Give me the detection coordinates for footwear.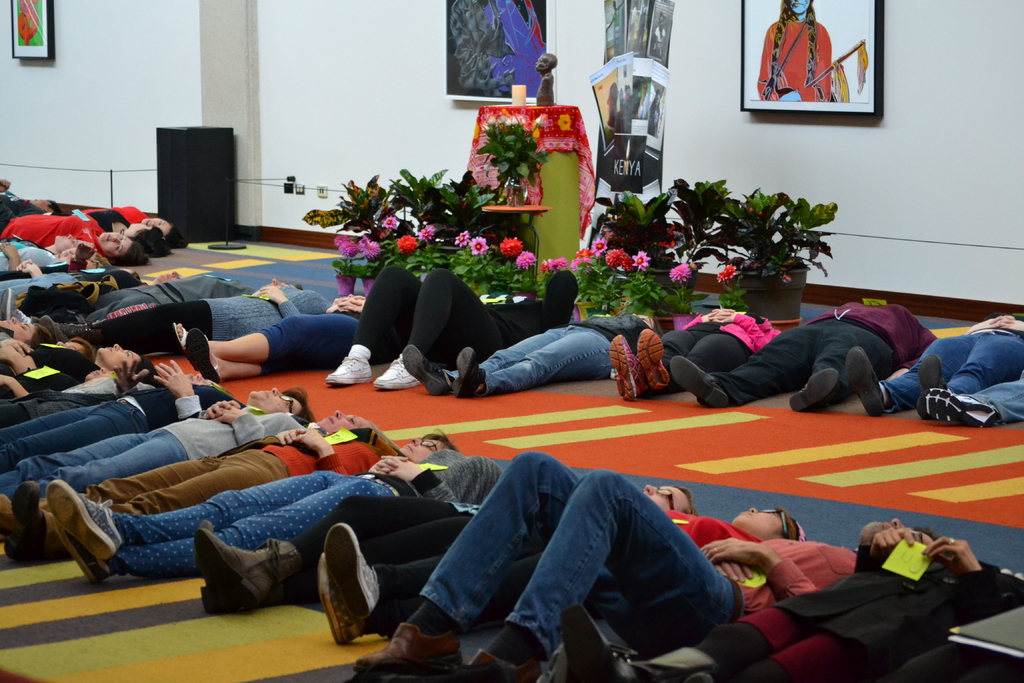
<bbox>404, 347, 449, 393</bbox>.
